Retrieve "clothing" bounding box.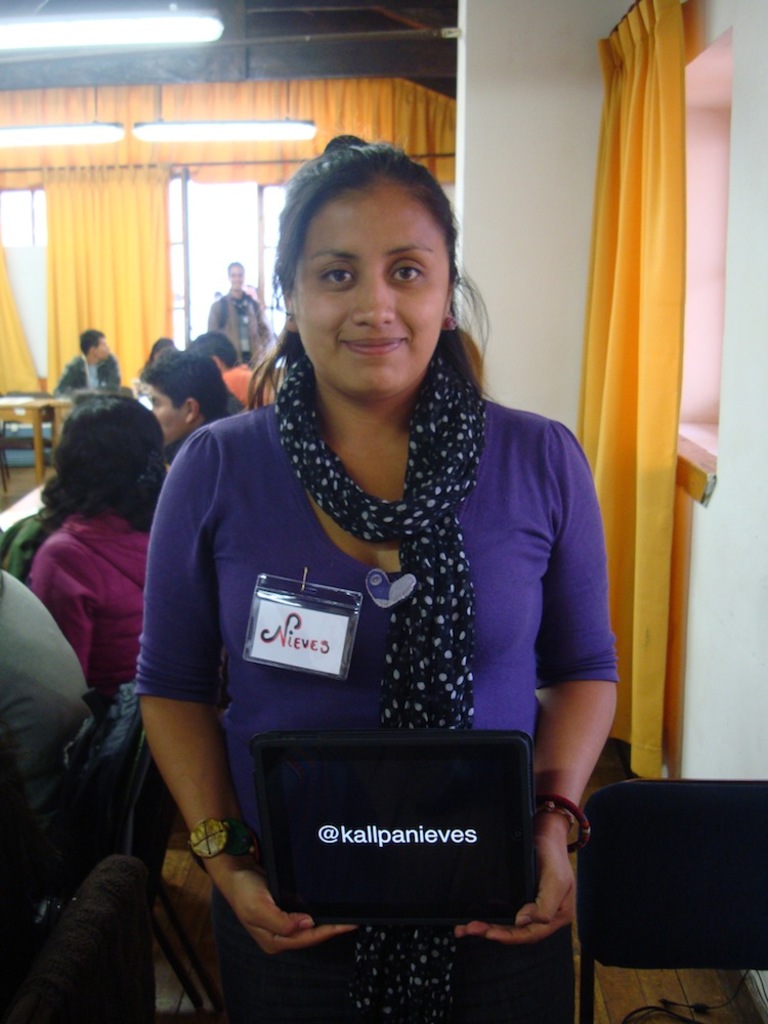
Bounding box: Rect(141, 343, 616, 1023).
